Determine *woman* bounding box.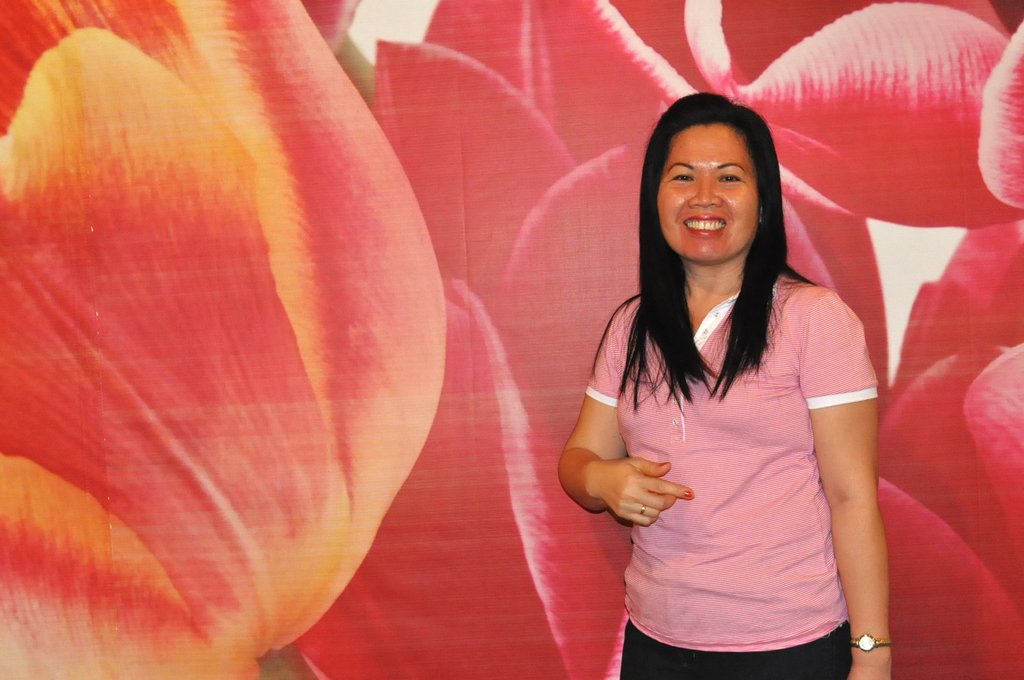
Determined: [left=566, top=76, right=896, bottom=667].
